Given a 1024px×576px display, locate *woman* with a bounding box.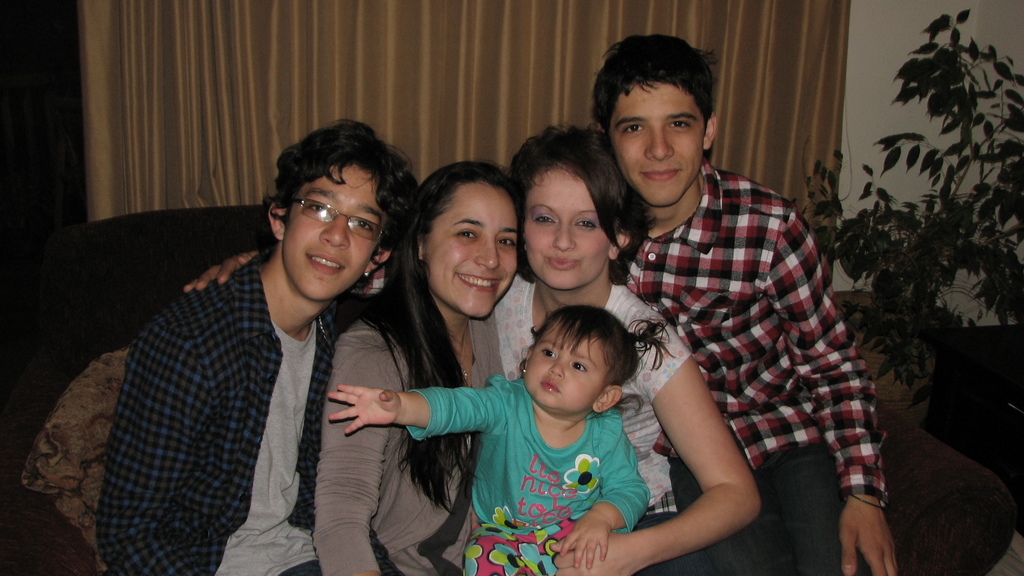
Located: x1=314, y1=159, x2=515, y2=575.
